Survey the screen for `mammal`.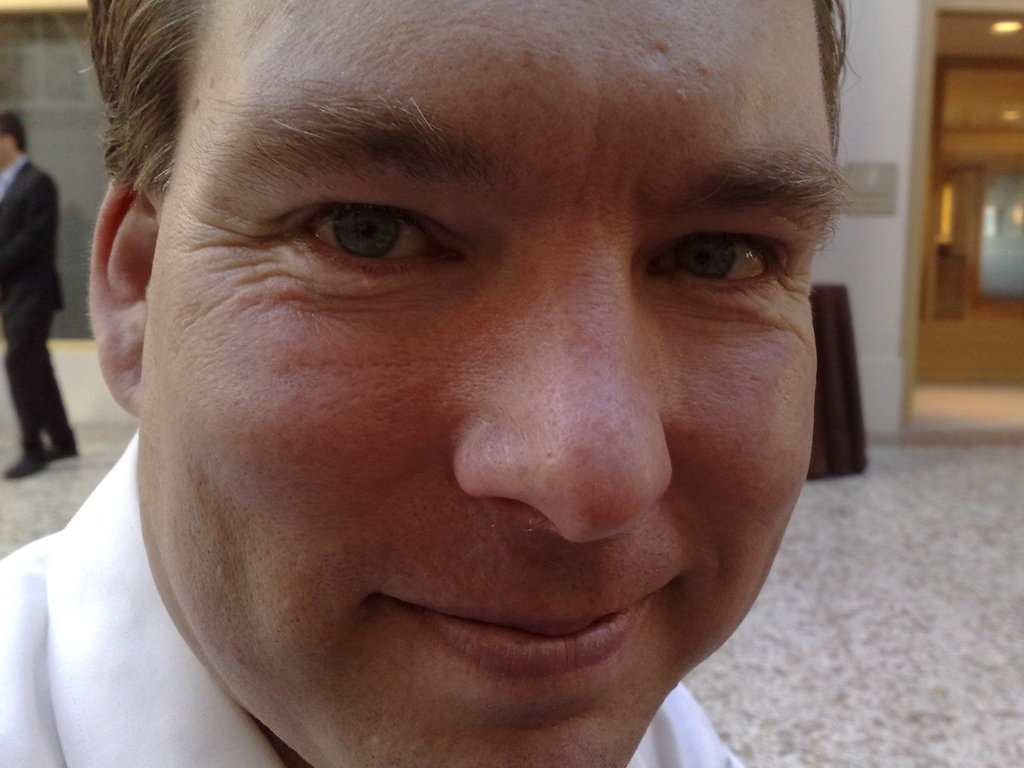
Survey found: box=[11, 0, 947, 767].
